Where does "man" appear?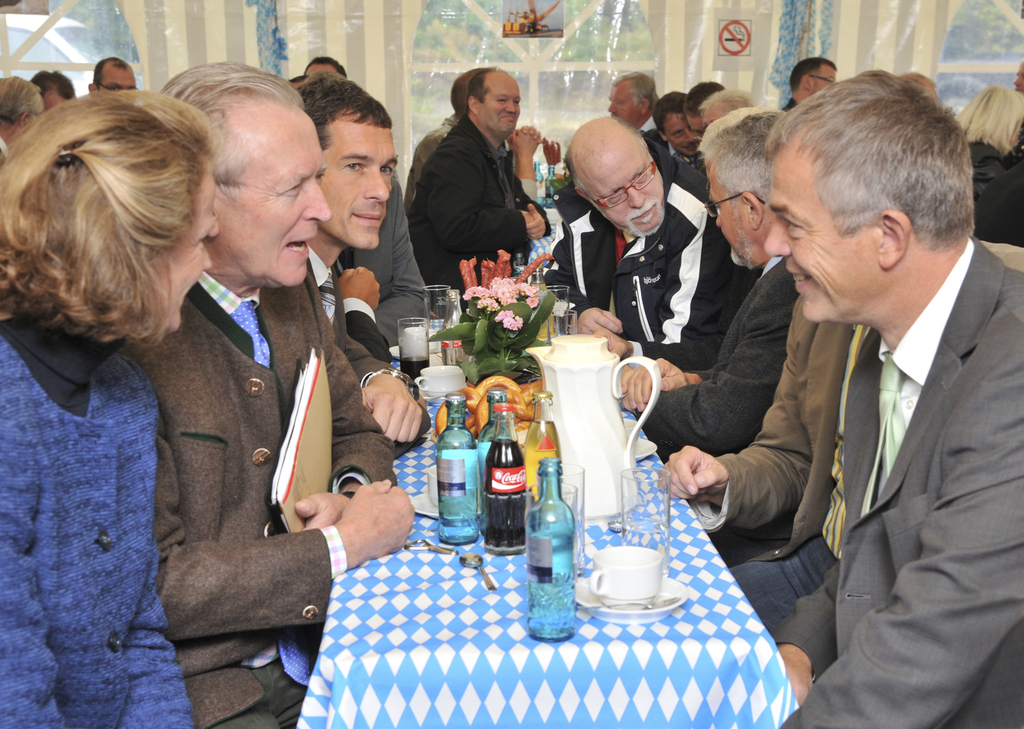
Appears at 280,67,431,458.
